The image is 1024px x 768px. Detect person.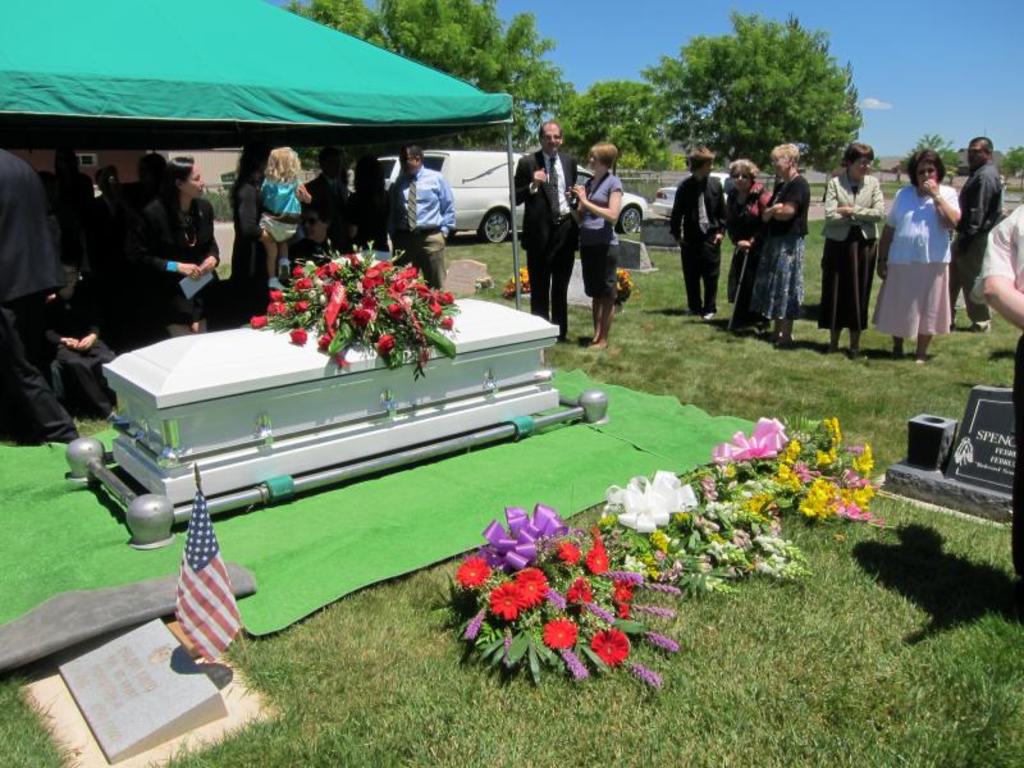
Detection: region(959, 129, 1007, 334).
